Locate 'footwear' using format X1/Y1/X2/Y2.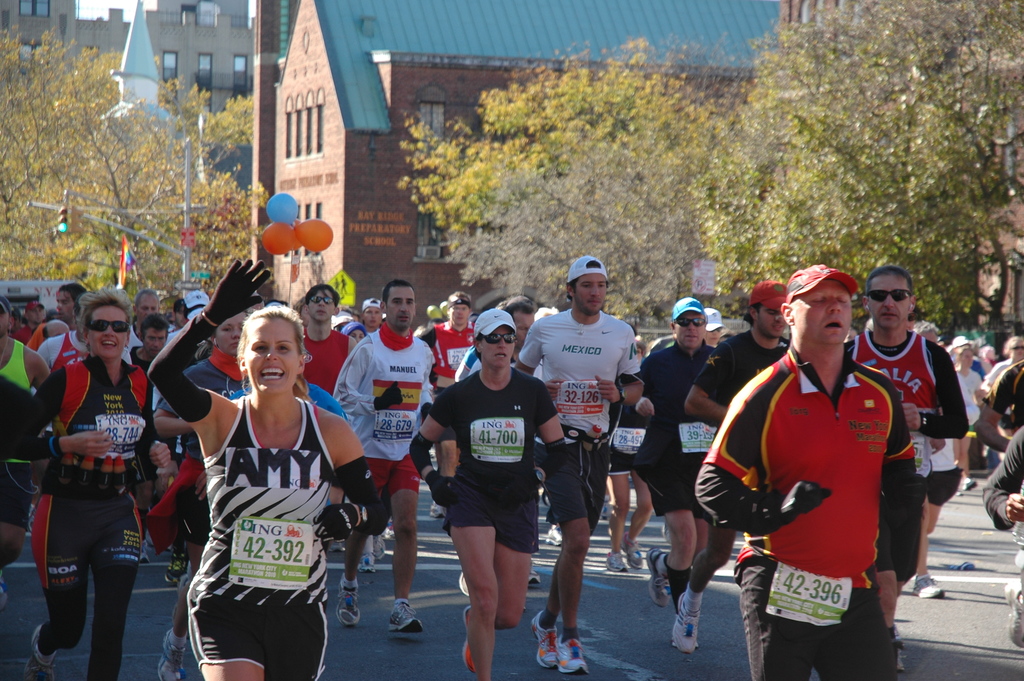
529/609/567/675.
